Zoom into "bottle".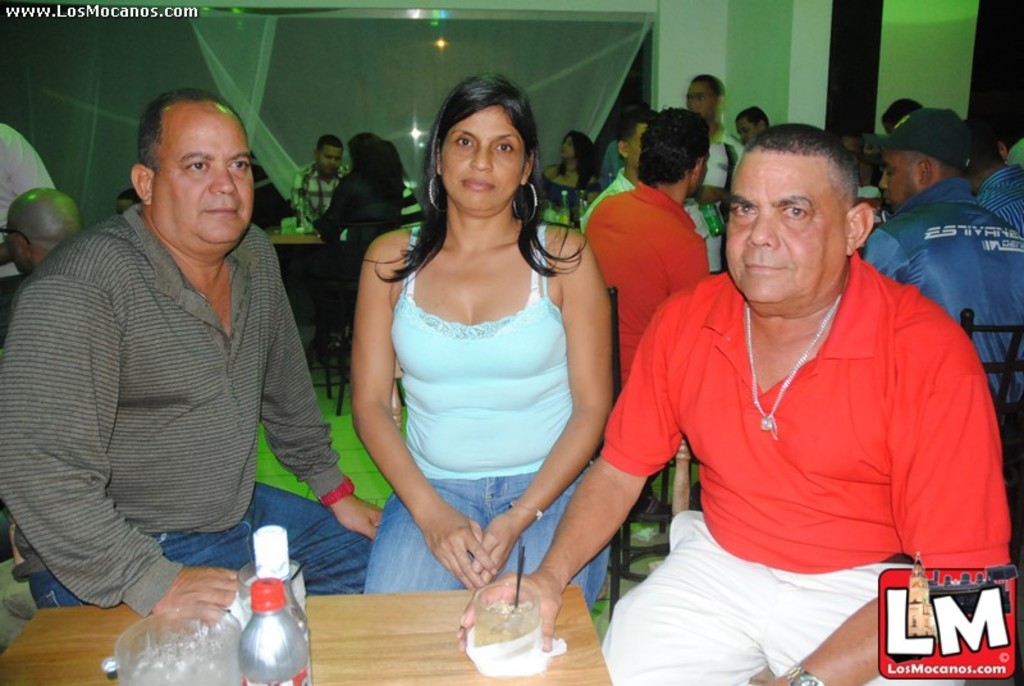
Zoom target: BBox(238, 578, 314, 685).
